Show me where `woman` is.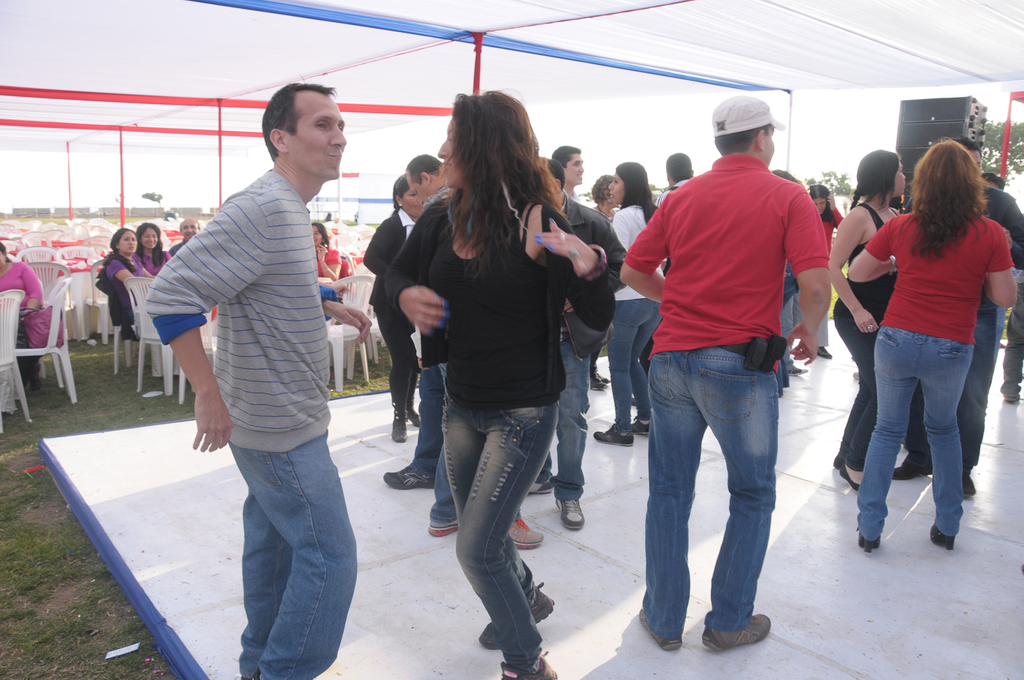
`woman` is at x1=847, y1=138, x2=1016, y2=553.
